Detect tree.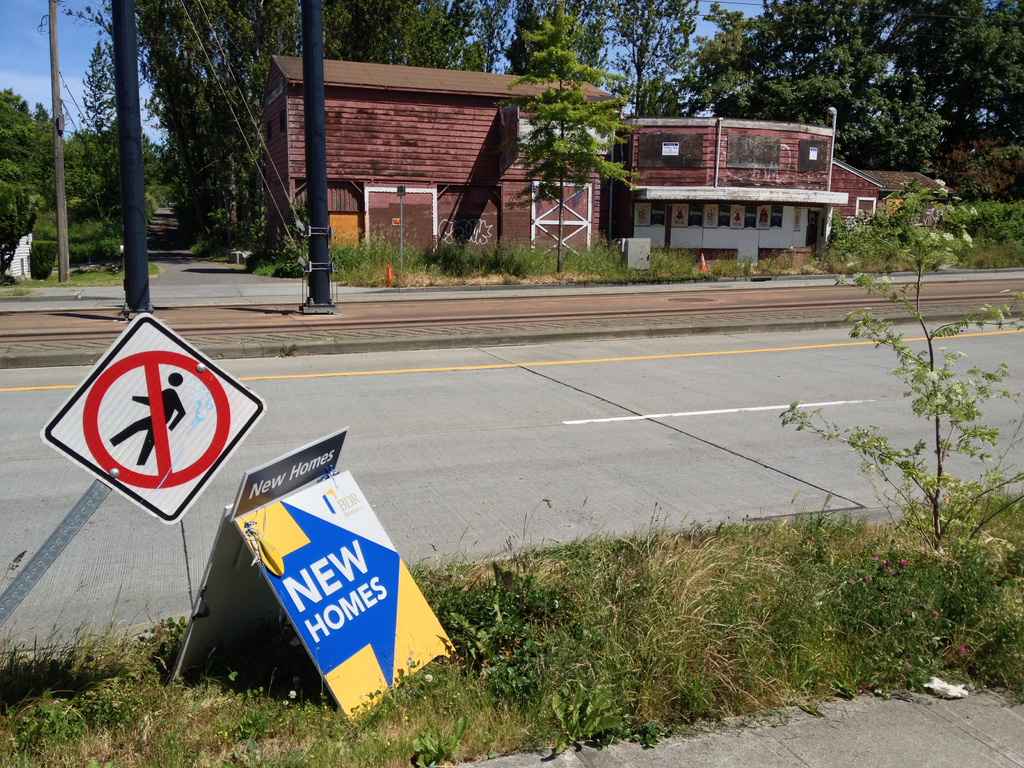
Detected at bbox=(80, 44, 110, 167).
